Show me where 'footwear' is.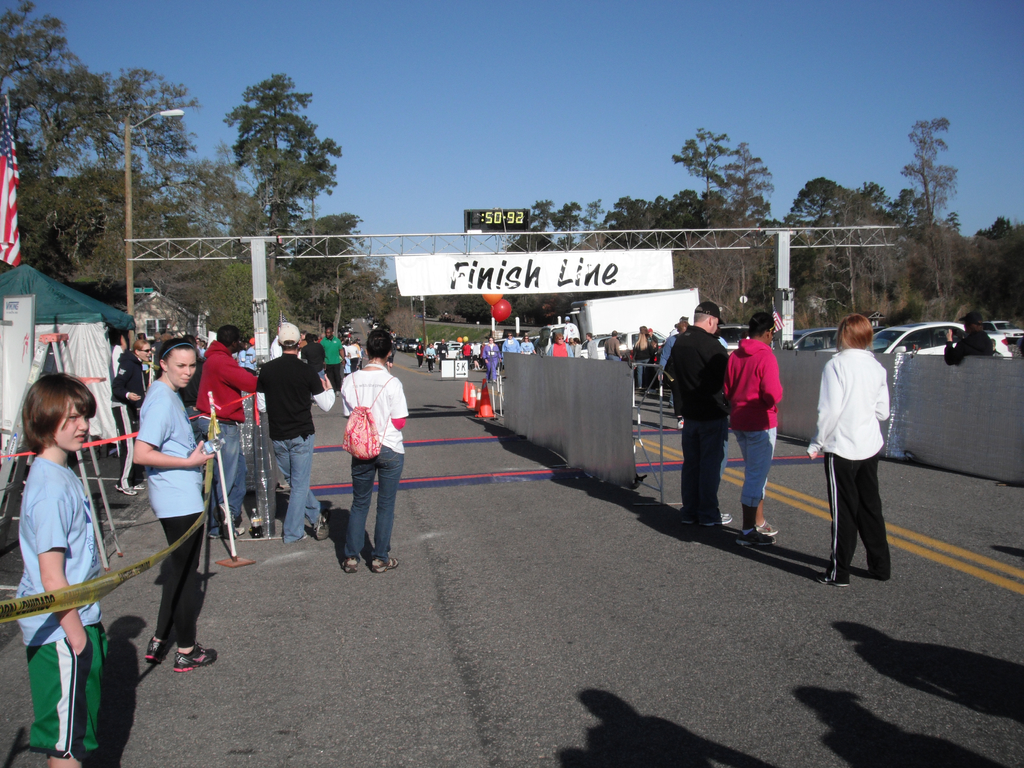
'footwear' is at 760:522:778:536.
